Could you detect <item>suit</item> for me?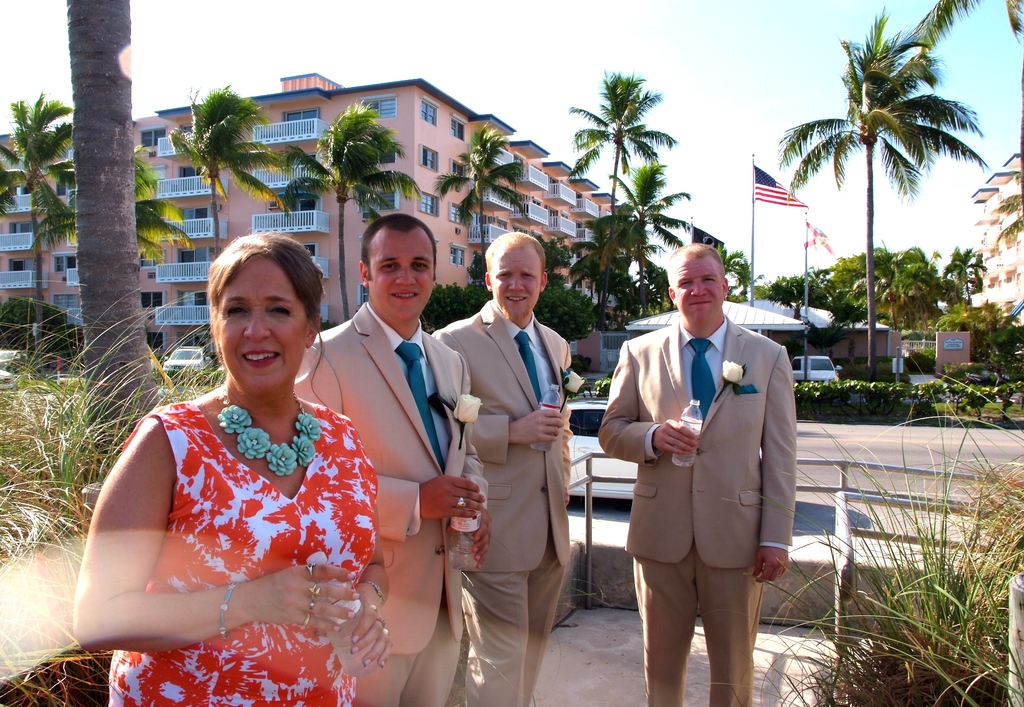
Detection result: <bbox>291, 298, 490, 706</bbox>.
